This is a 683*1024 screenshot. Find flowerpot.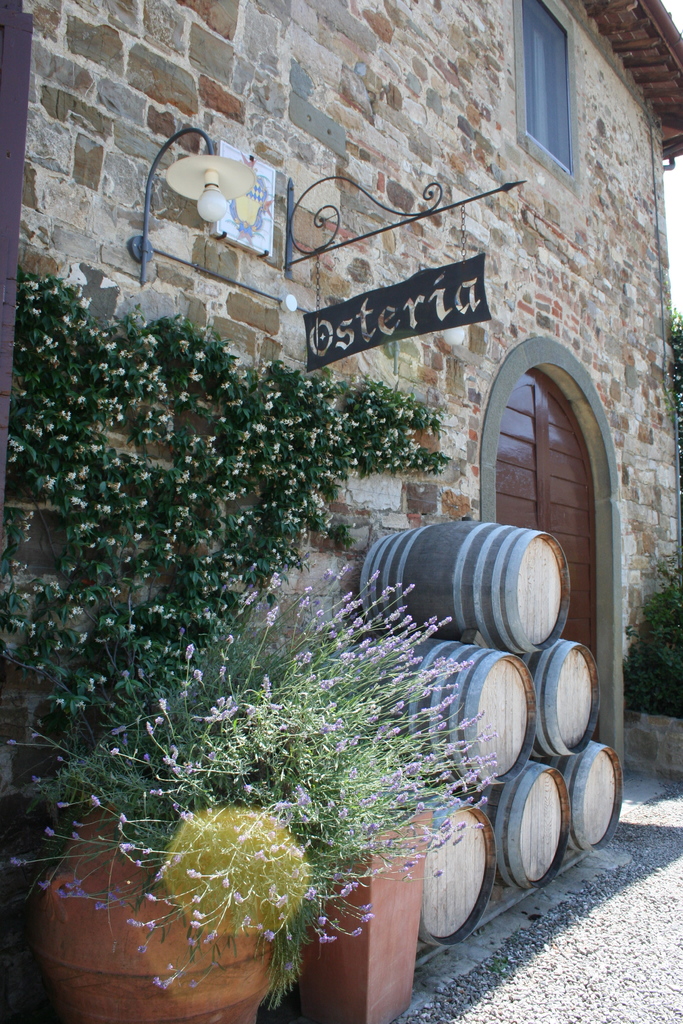
Bounding box: bbox=[29, 802, 281, 1023].
